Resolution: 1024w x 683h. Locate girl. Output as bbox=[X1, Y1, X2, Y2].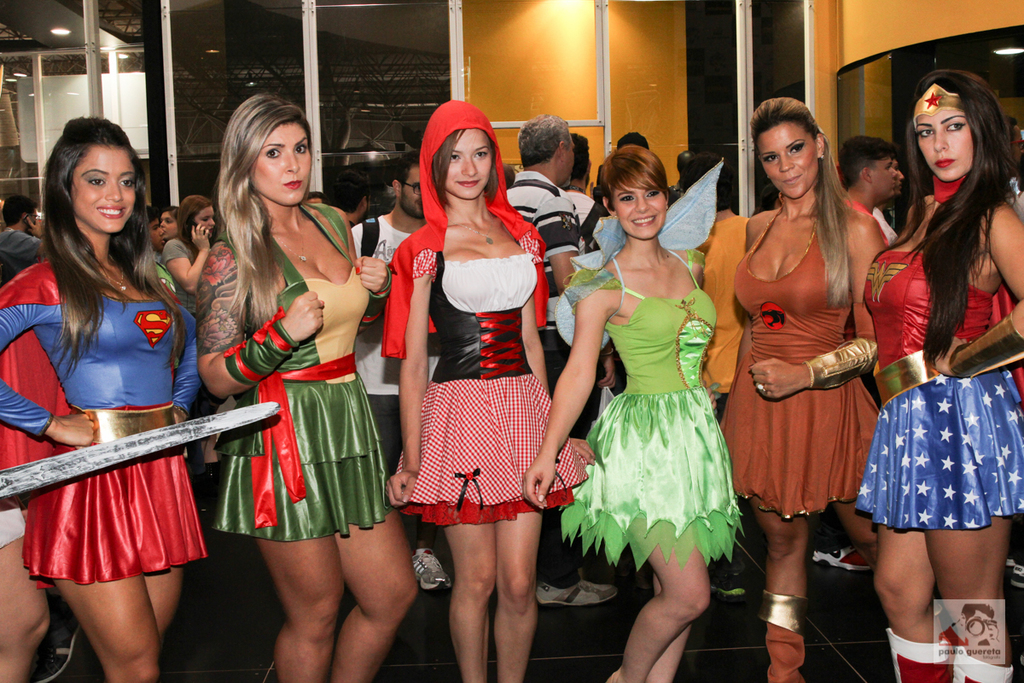
bbox=[526, 146, 745, 682].
